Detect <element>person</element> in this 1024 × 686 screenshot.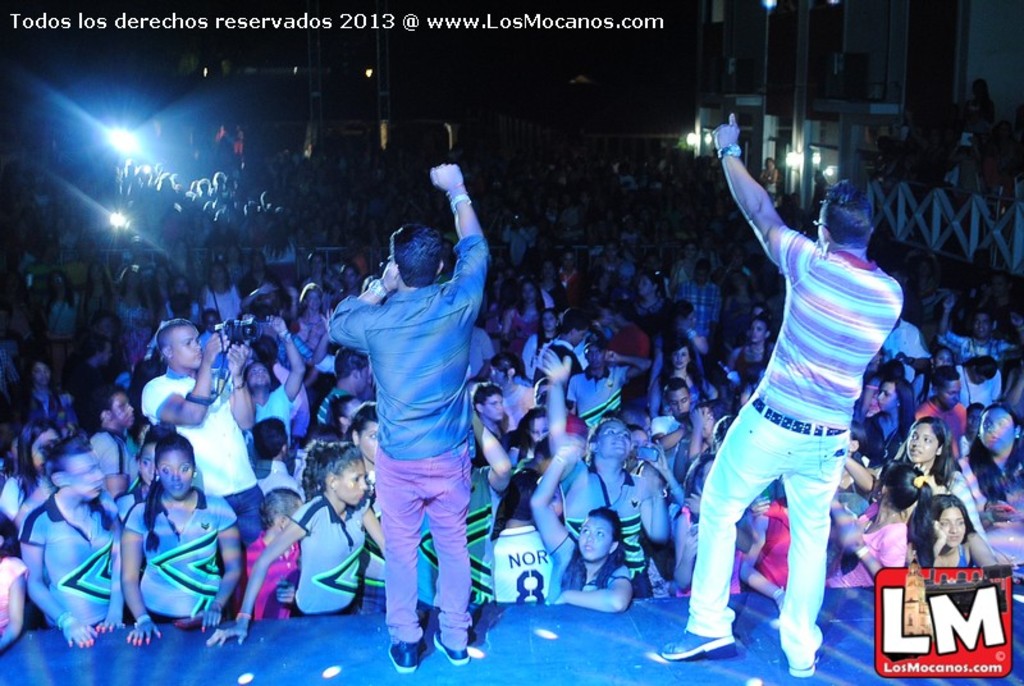
Detection: {"left": 543, "top": 256, "right": 568, "bottom": 310}.
